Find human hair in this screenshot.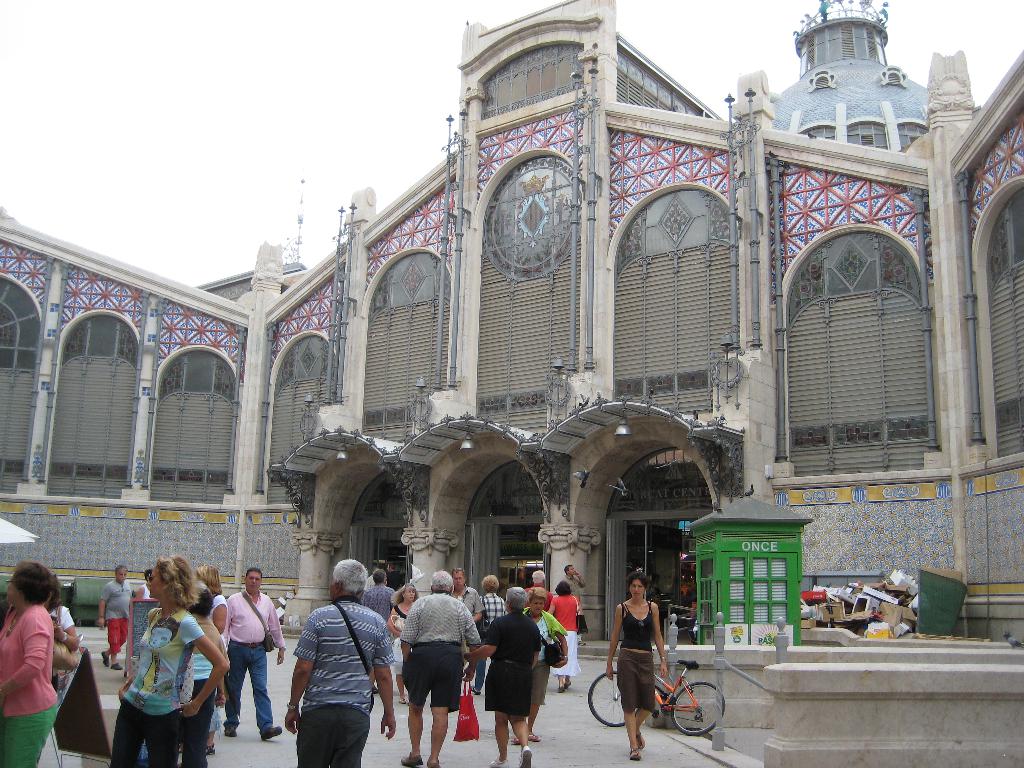
The bounding box for human hair is l=157, t=559, r=204, b=611.
